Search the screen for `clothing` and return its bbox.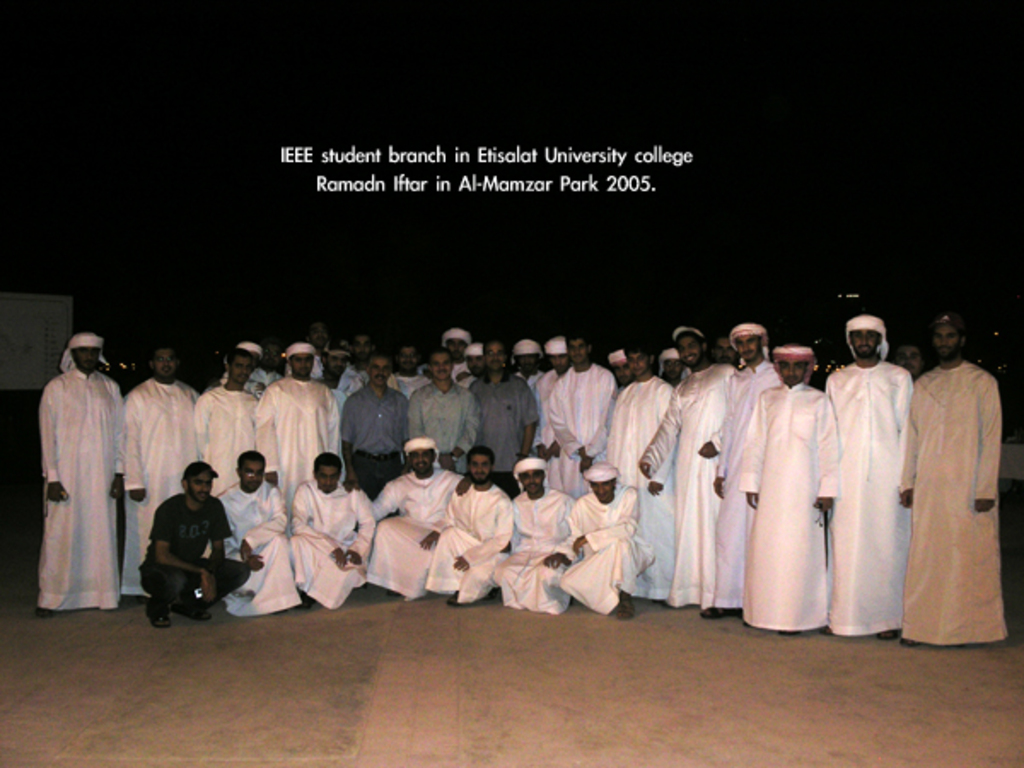
Found: 821,357,918,647.
